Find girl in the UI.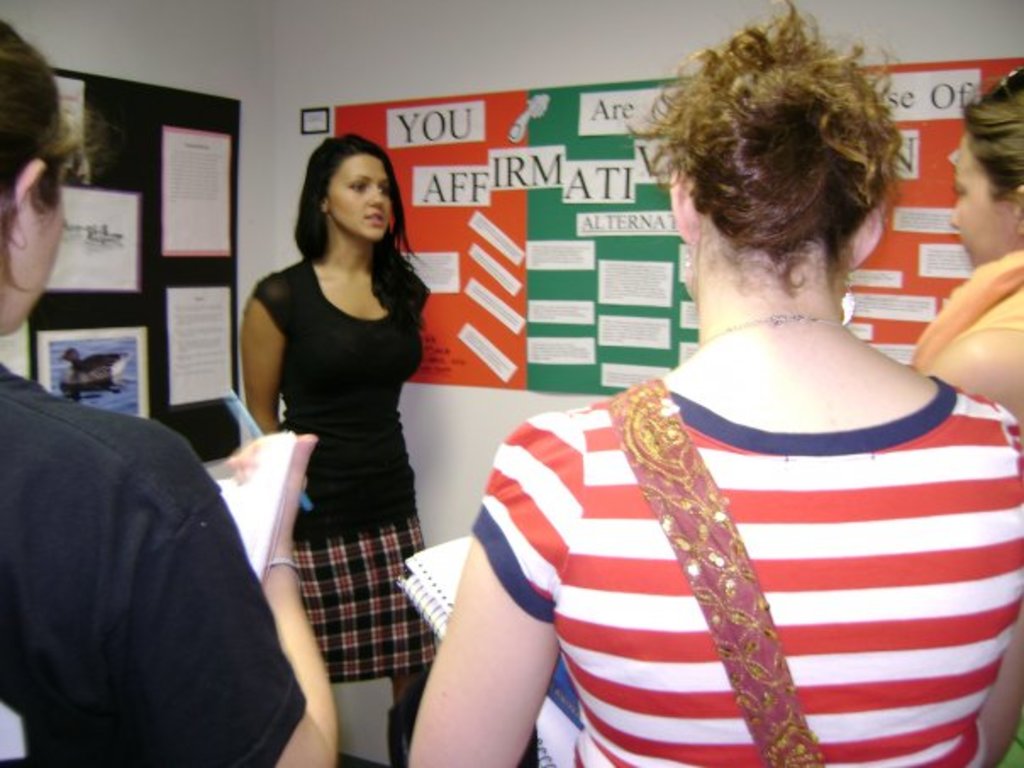
UI element at {"x1": 407, "y1": 0, "x2": 1022, "y2": 766}.
